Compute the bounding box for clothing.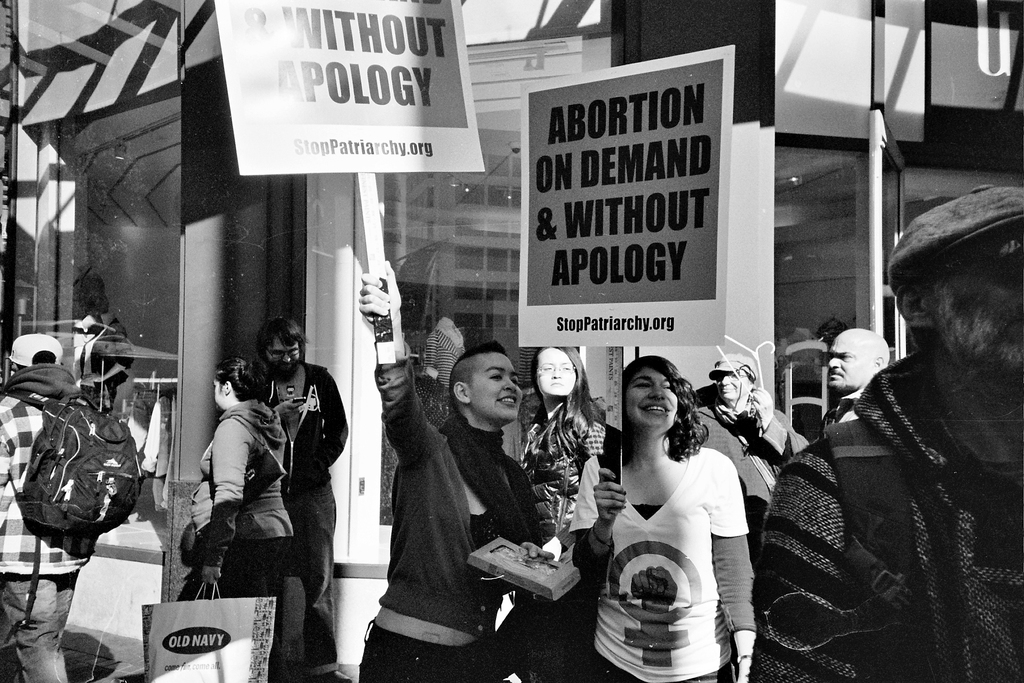
x1=261 y1=362 x2=349 y2=682.
